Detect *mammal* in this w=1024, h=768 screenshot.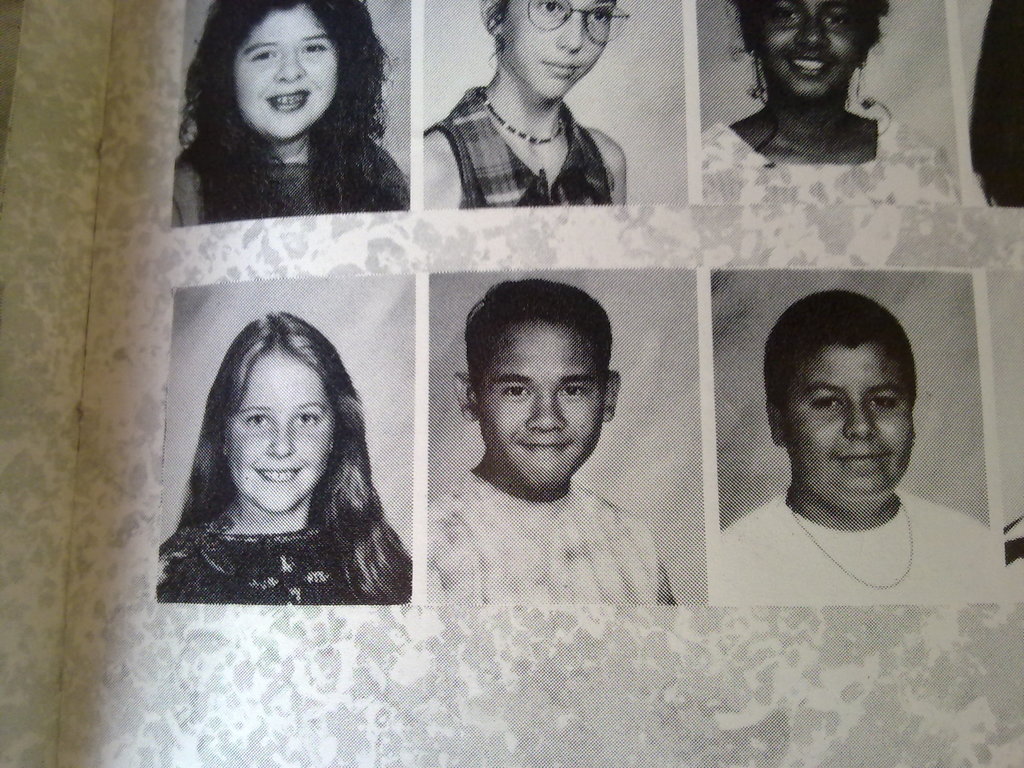
Detection: (left=426, top=276, right=684, bottom=603).
